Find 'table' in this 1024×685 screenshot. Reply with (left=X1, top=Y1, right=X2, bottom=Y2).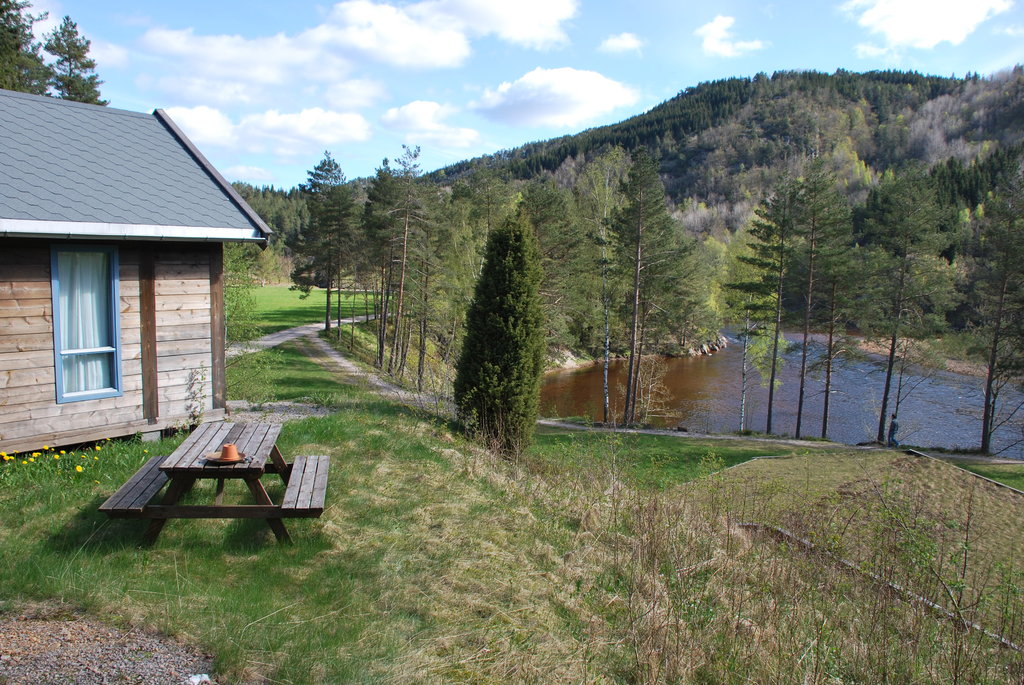
(left=91, top=391, right=324, bottom=542).
